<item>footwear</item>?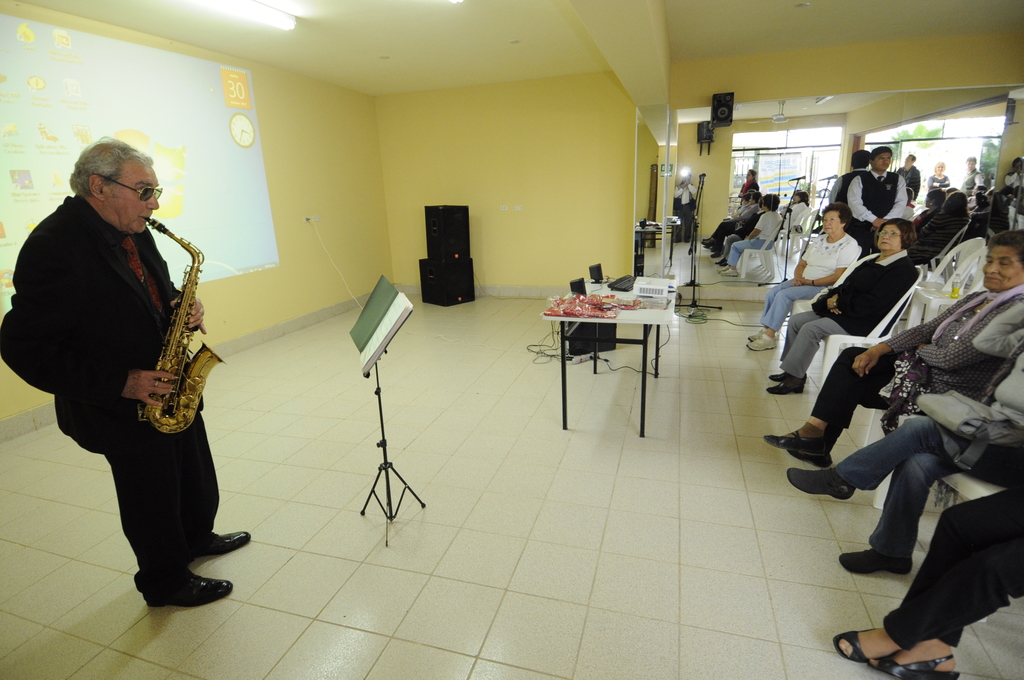
764:430:824:450
